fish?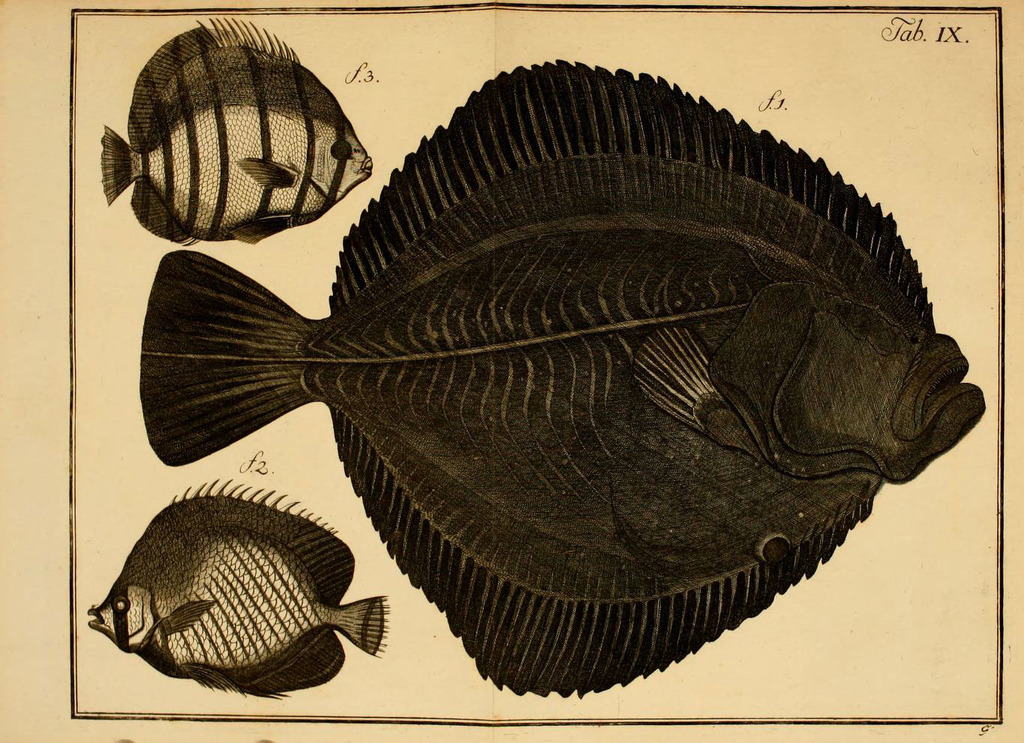
l=144, t=65, r=983, b=695
